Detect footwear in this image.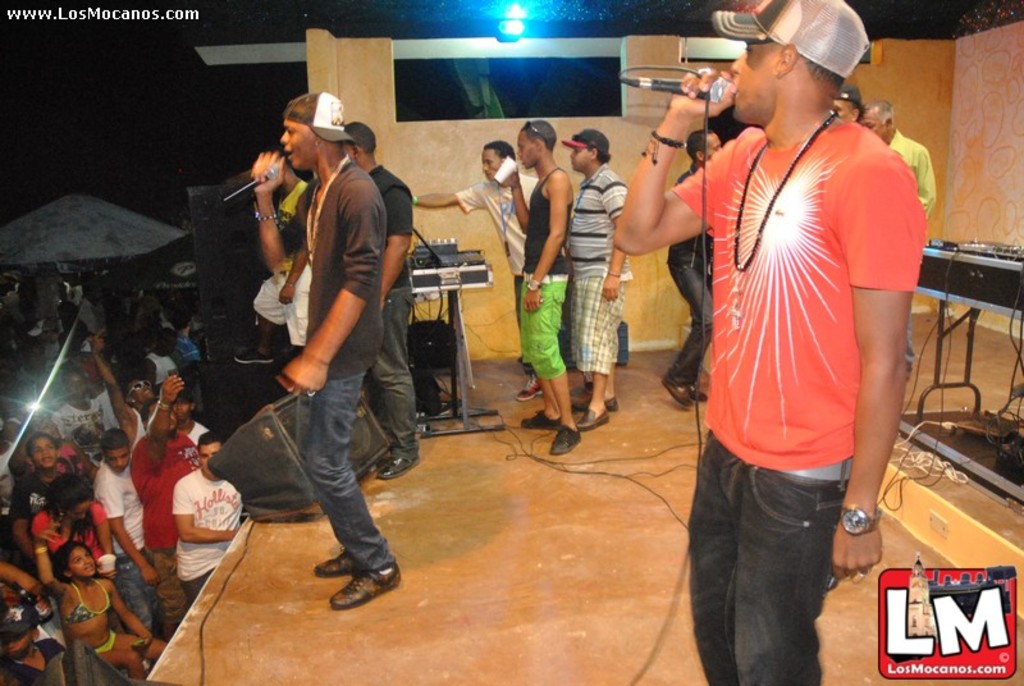
Detection: crop(607, 397, 617, 411).
